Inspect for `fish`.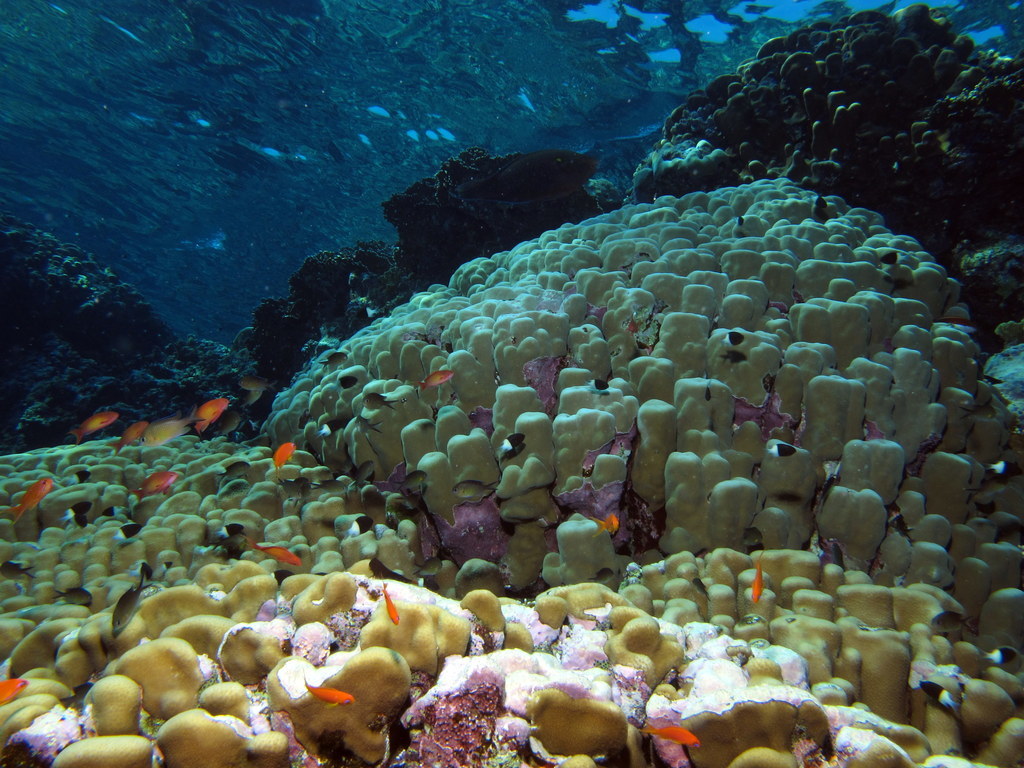
Inspection: region(301, 672, 358, 709).
